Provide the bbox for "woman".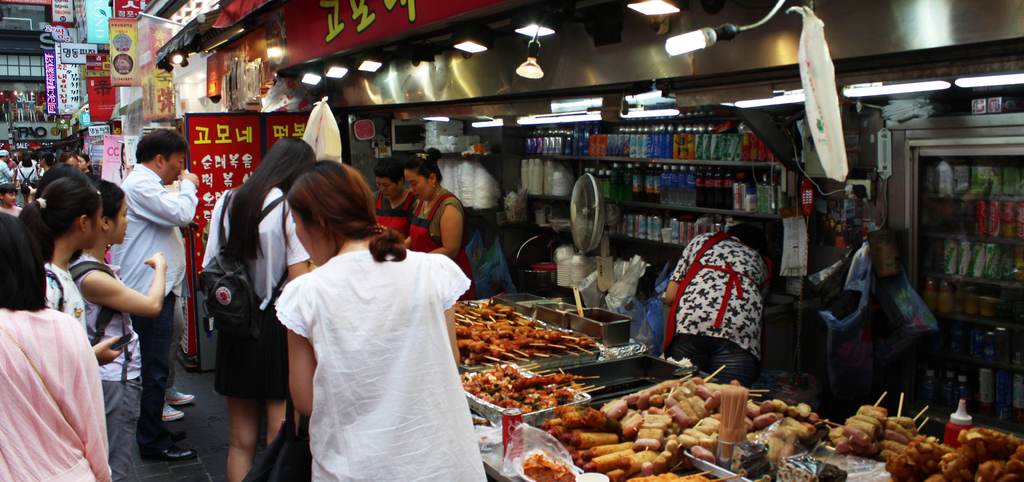
box(199, 133, 321, 481).
